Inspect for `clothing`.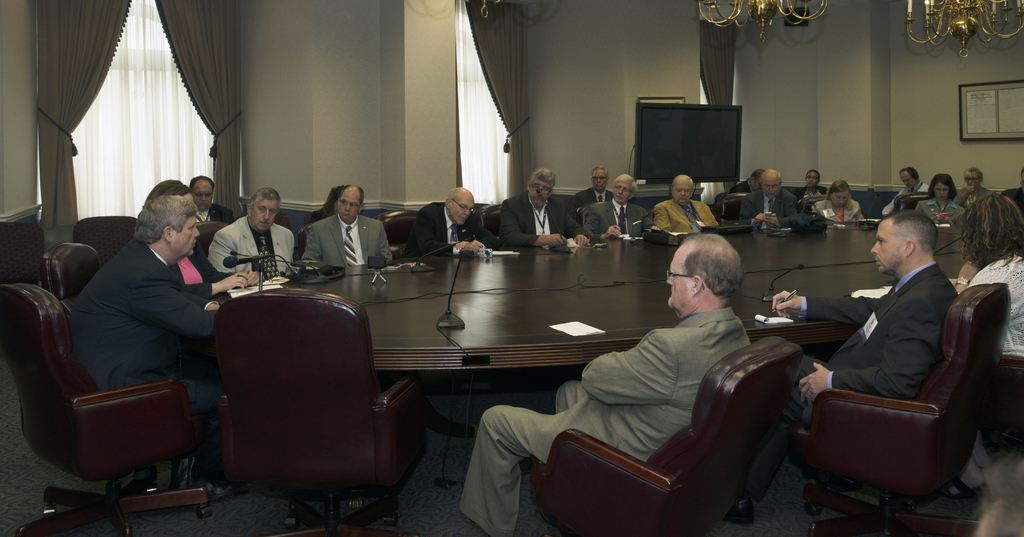
Inspection: [575,188,612,224].
